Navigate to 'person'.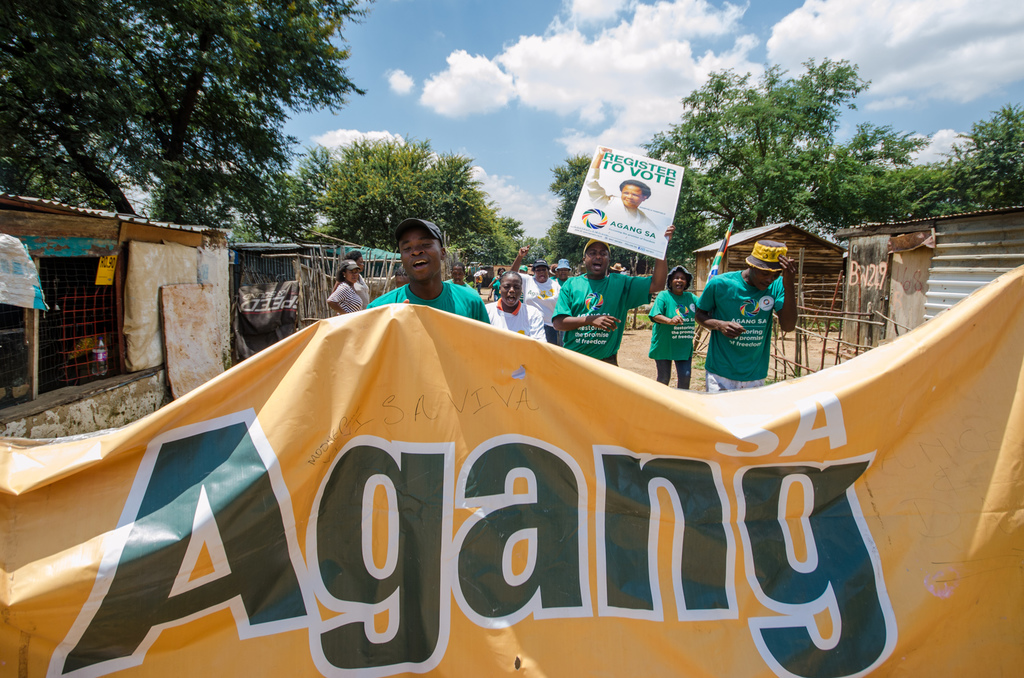
Navigation target: (584, 147, 665, 237).
